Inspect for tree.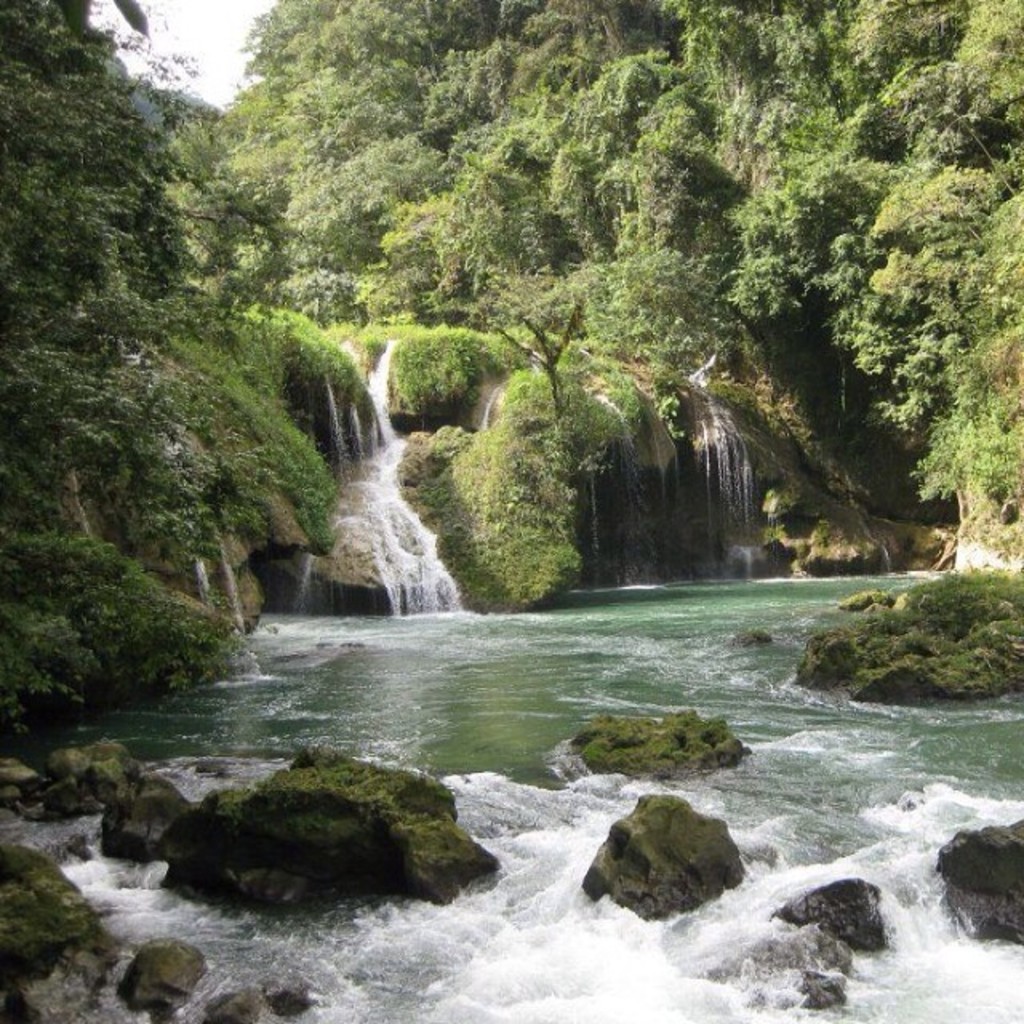
Inspection: pyautogui.locateOnScreen(3, 0, 282, 574).
